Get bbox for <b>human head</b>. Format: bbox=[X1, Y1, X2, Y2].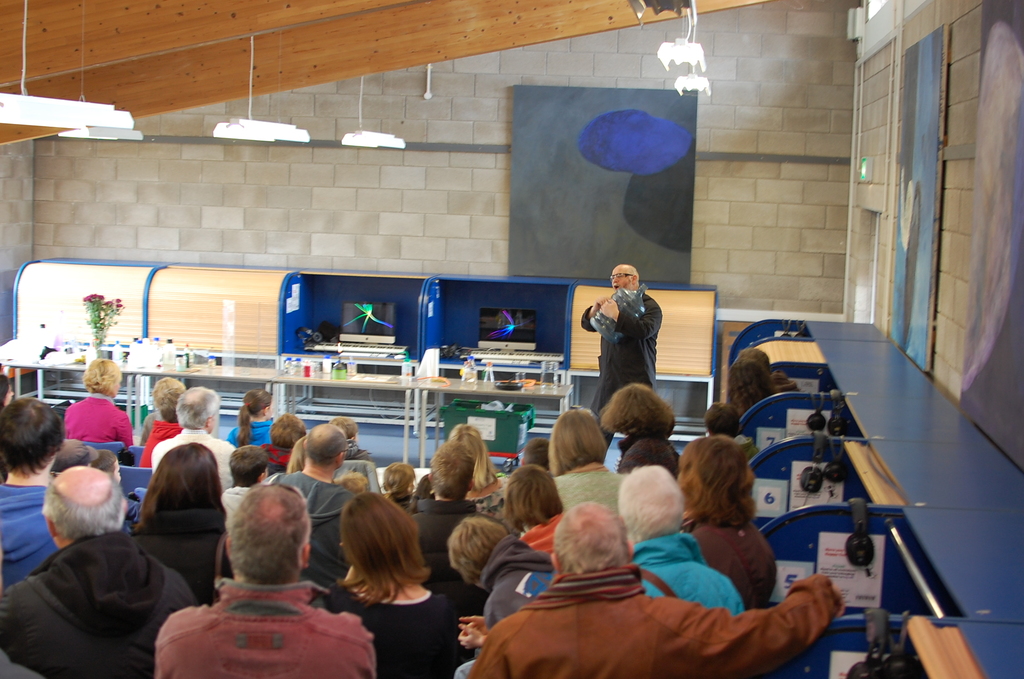
bbox=[451, 521, 504, 585].
